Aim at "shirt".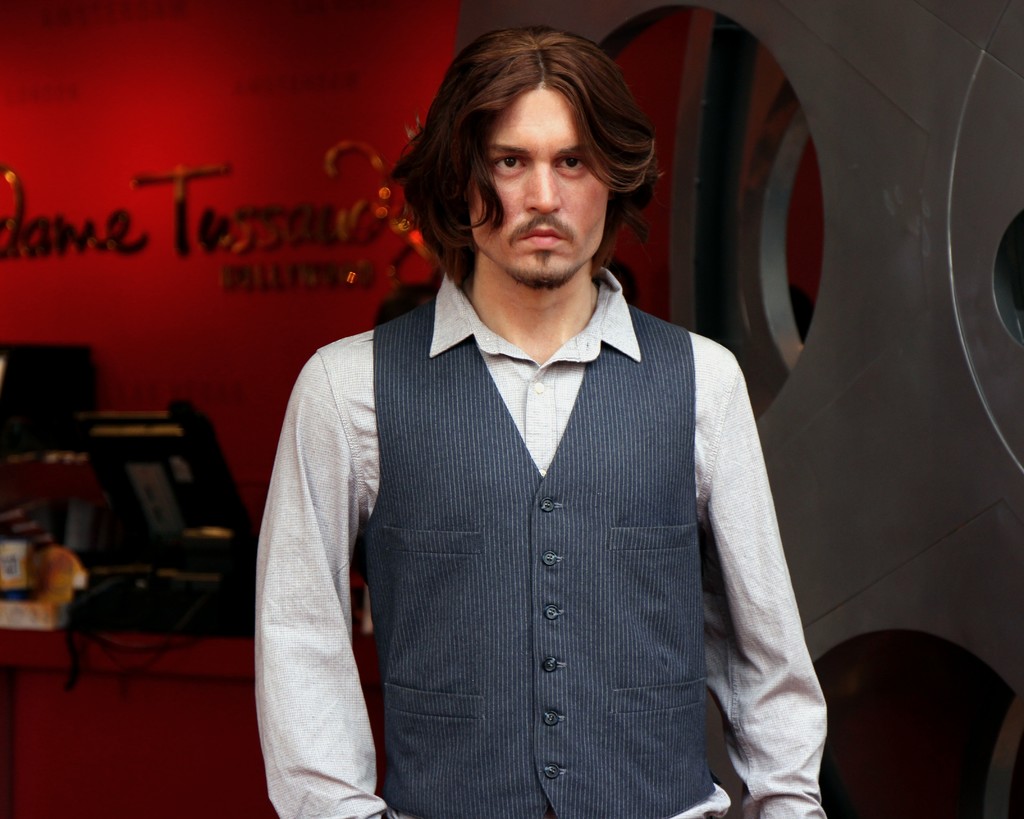
Aimed at detection(251, 269, 828, 818).
